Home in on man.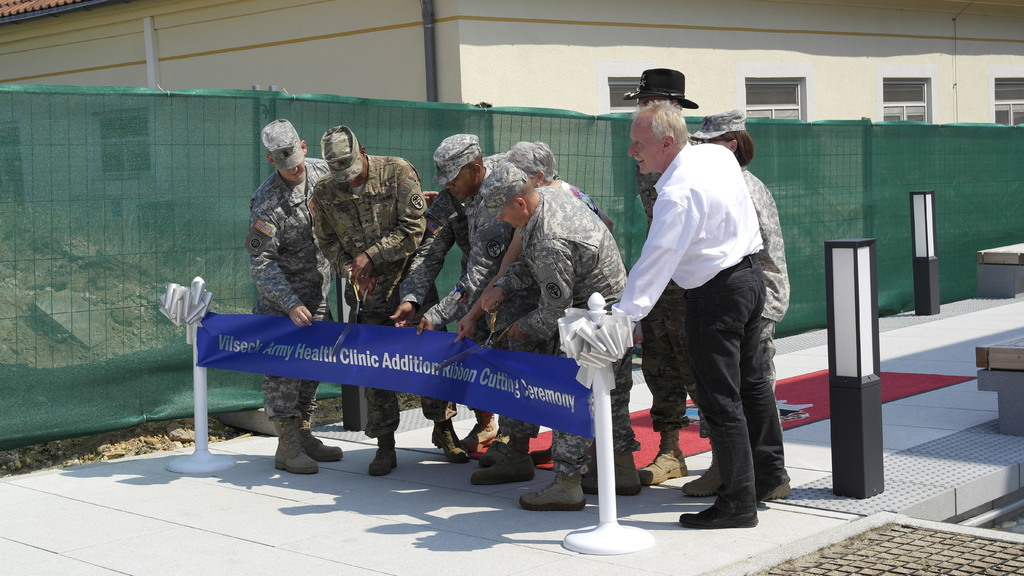
Homed in at [301, 111, 467, 475].
